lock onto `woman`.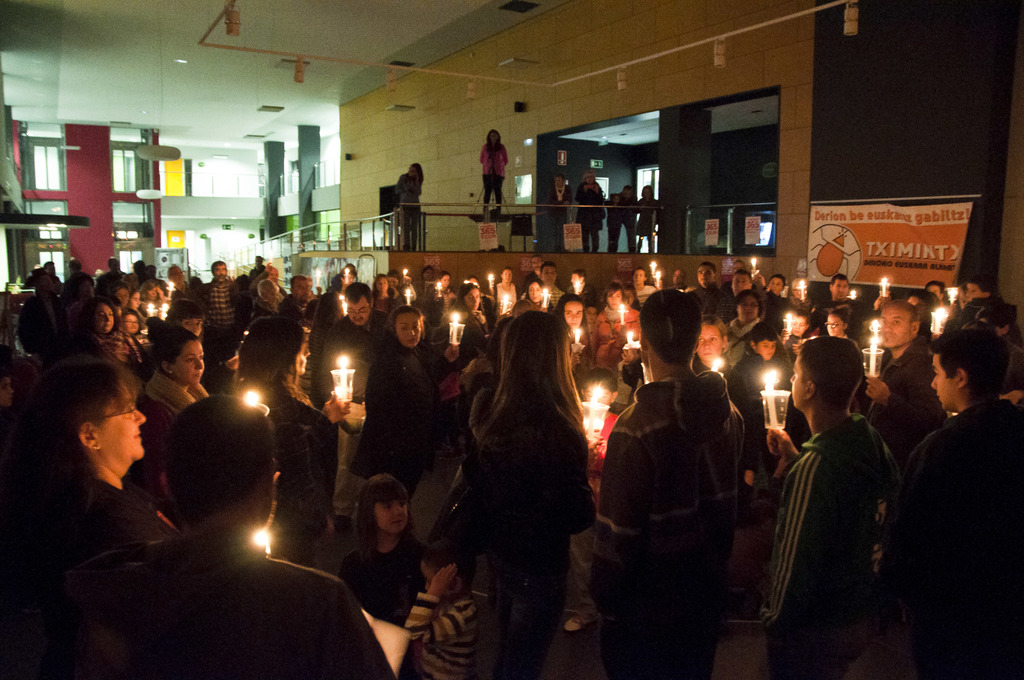
Locked: bbox(572, 172, 609, 251).
